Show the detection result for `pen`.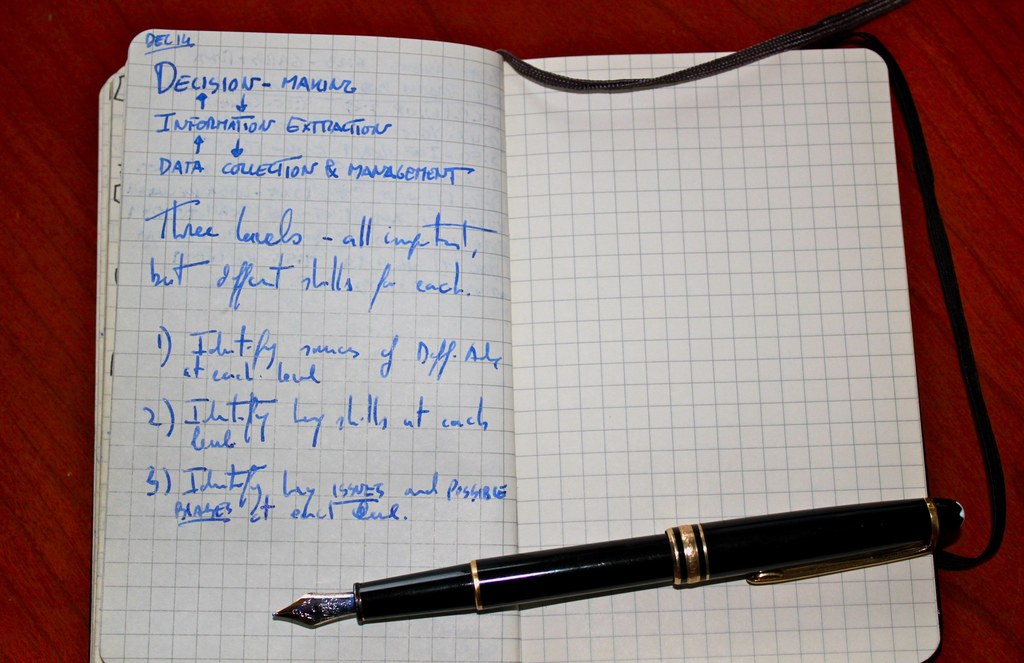
rect(274, 495, 965, 628).
